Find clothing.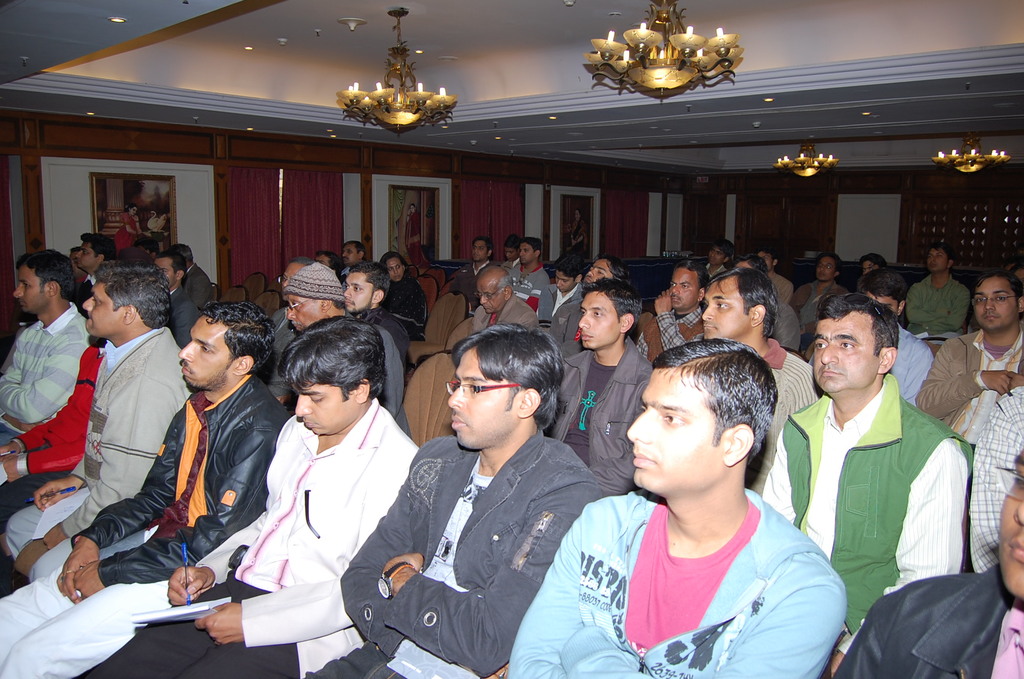
x1=901 y1=271 x2=964 y2=332.
